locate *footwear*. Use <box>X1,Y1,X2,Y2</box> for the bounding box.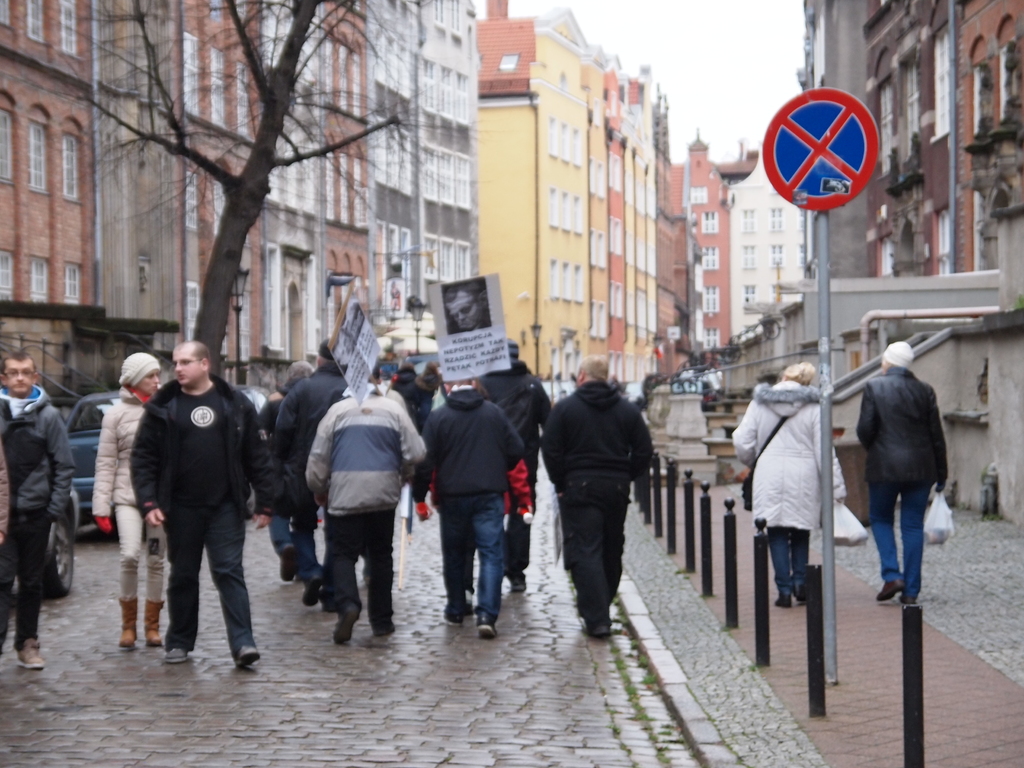
<box>585,614,602,632</box>.
